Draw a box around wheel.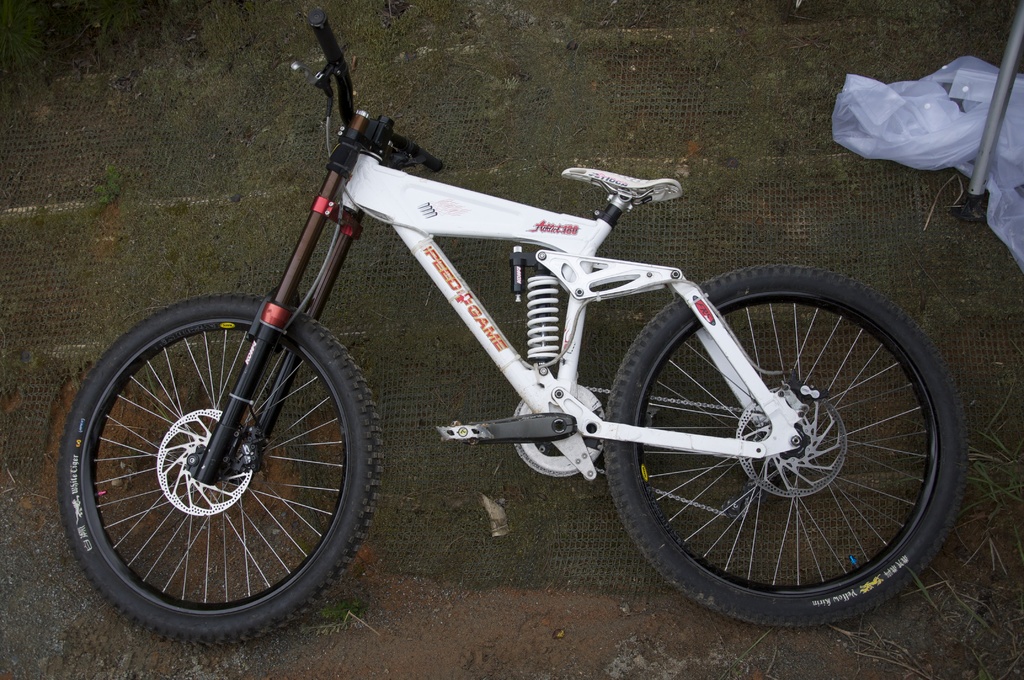
bbox=(602, 262, 970, 629).
